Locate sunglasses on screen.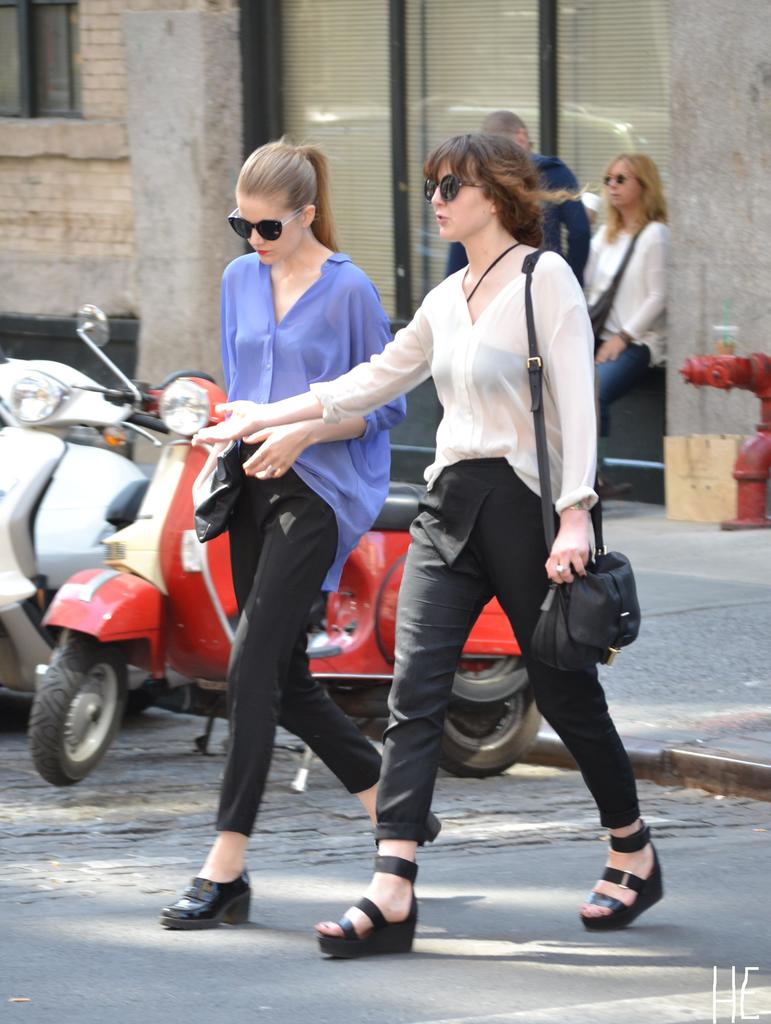
On screen at box(602, 170, 635, 182).
